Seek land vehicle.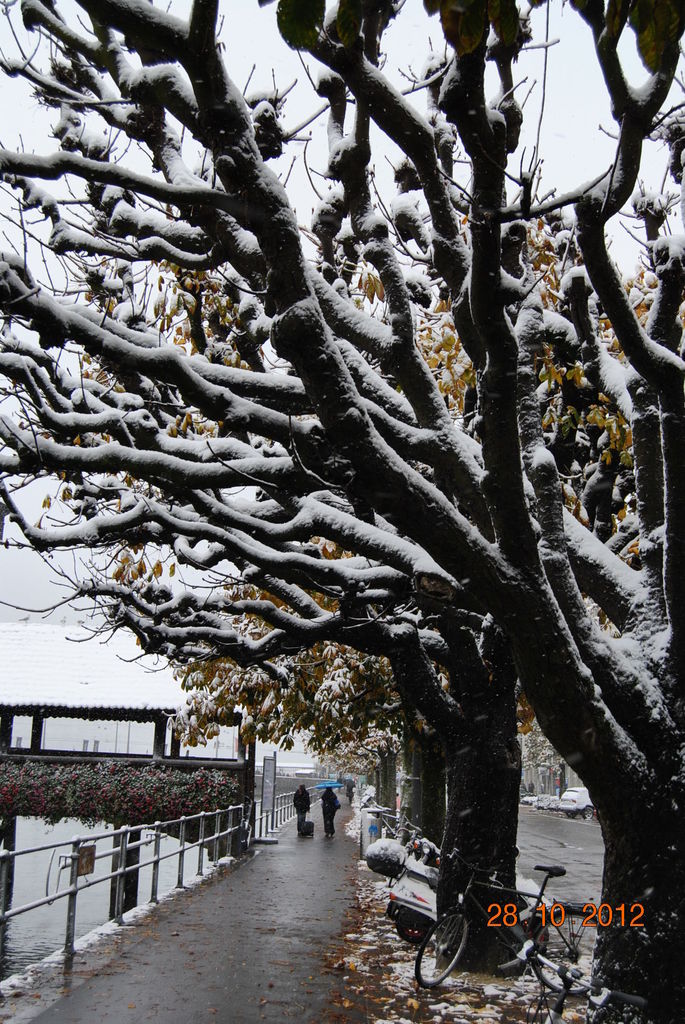
{"left": 419, "top": 844, "right": 604, "bottom": 1002}.
